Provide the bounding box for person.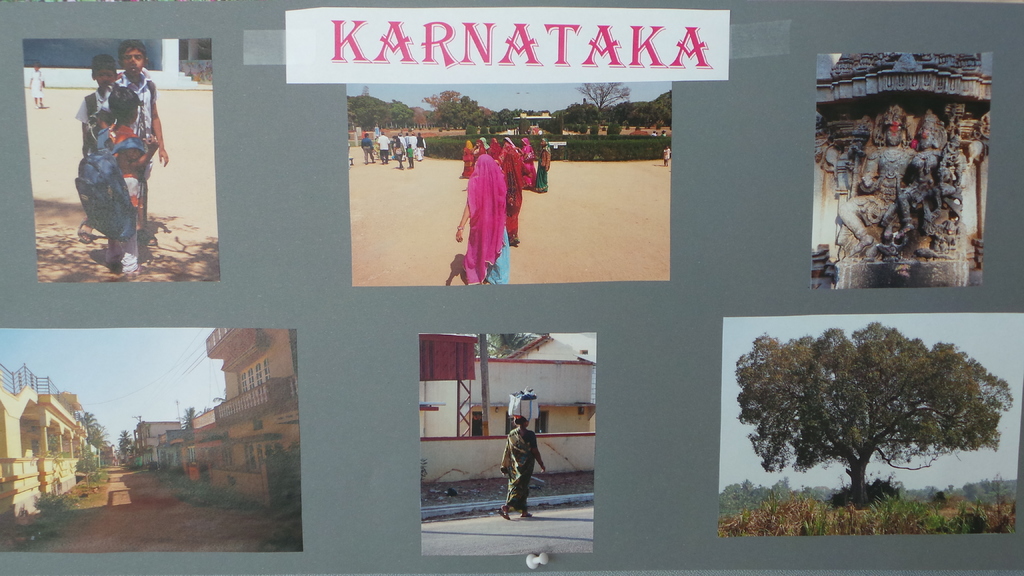
<bbox>99, 40, 169, 240</bbox>.
